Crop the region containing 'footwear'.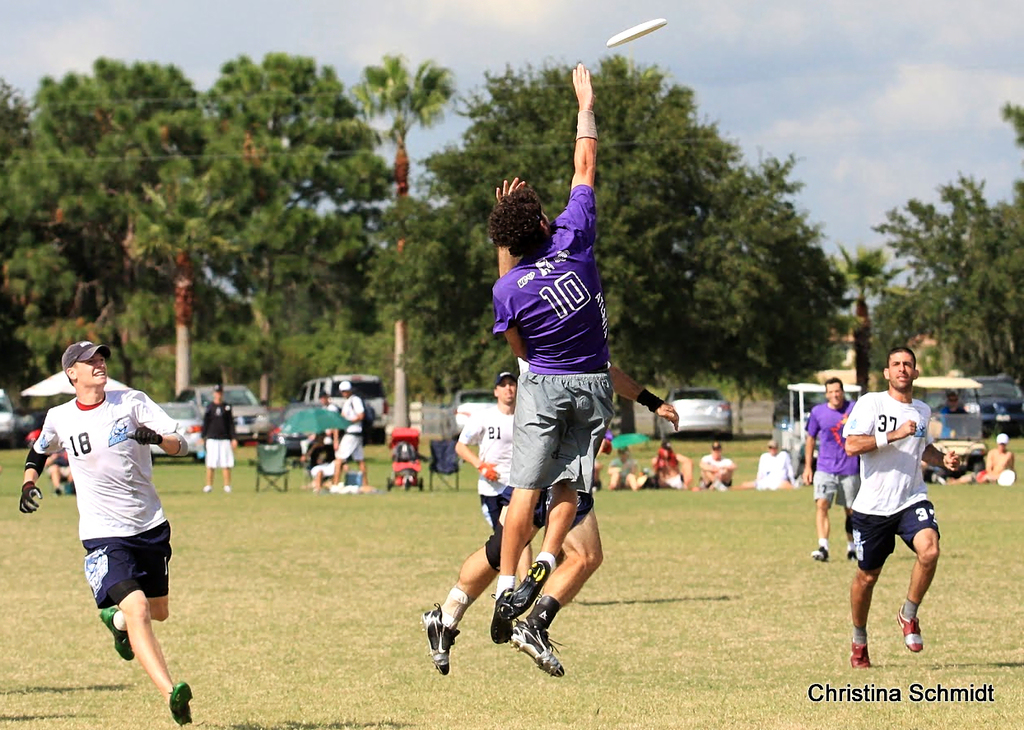
Crop region: 846,546,858,560.
